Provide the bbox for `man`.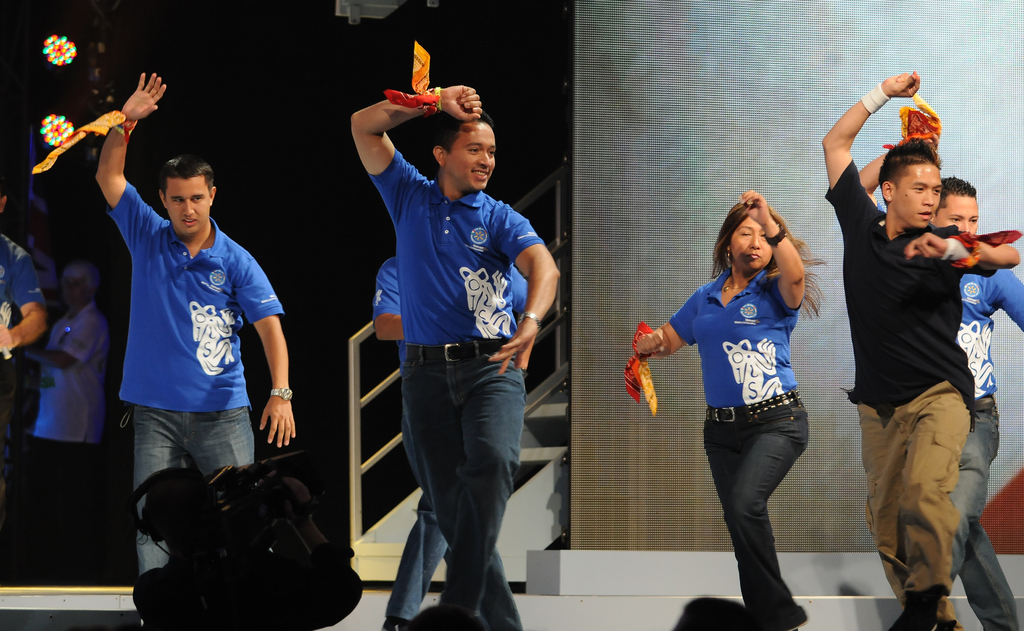
[29,263,108,449].
